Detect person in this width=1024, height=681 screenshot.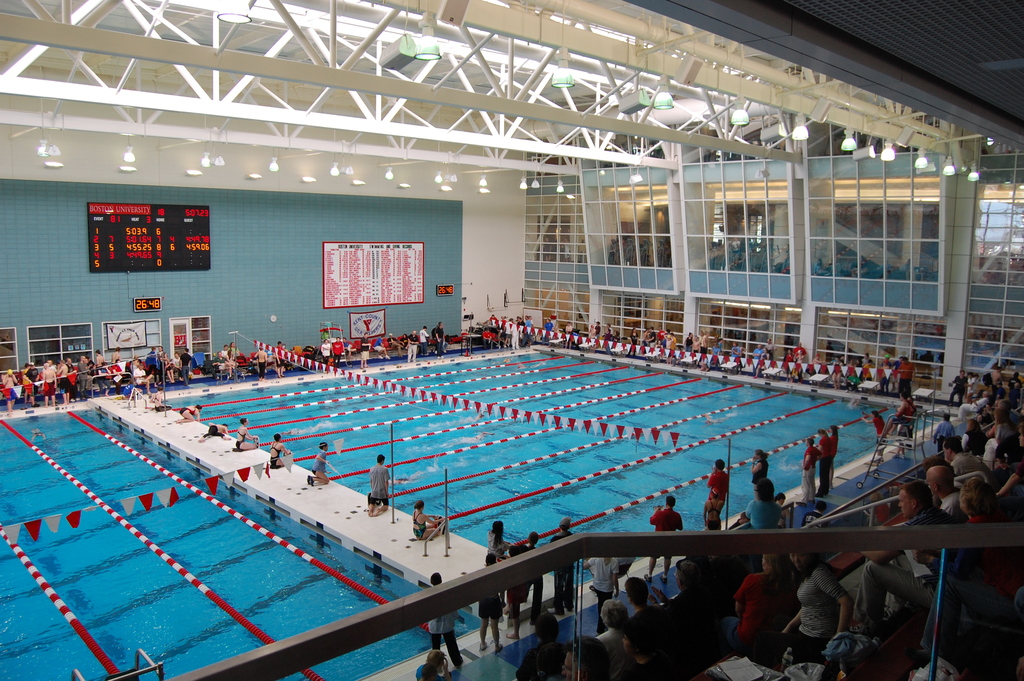
Detection: {"x1": 342, "y1": 336, "x2": 356, "y2": 359}.
